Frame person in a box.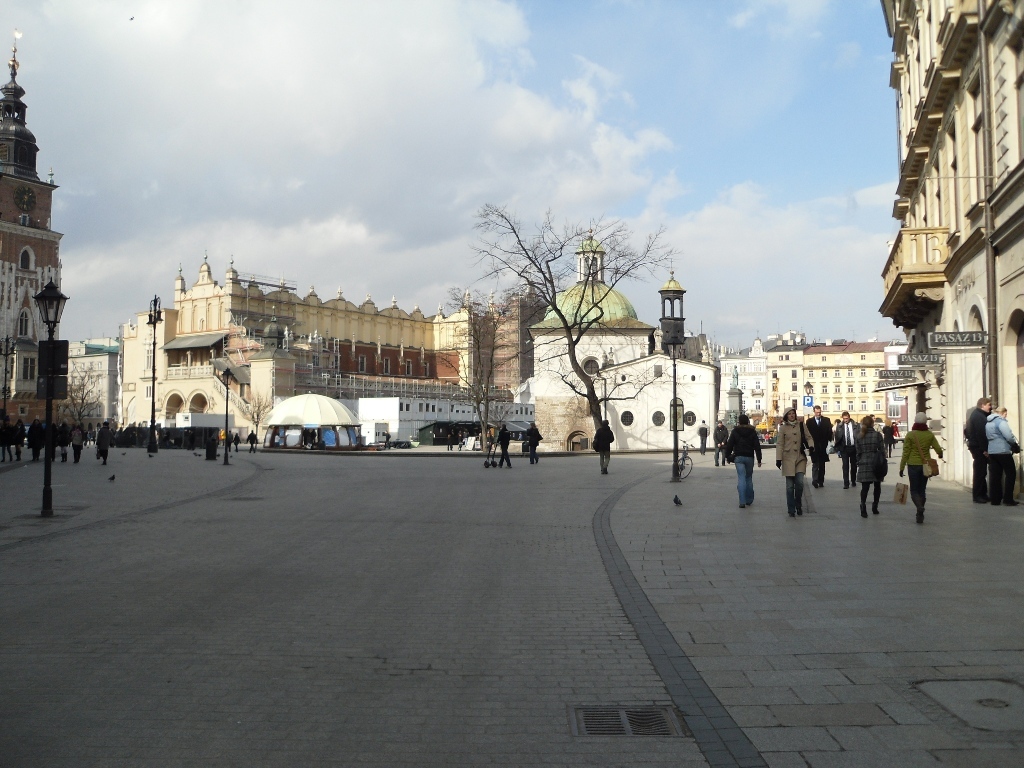
bbox=(902, 410, 951, 513).
